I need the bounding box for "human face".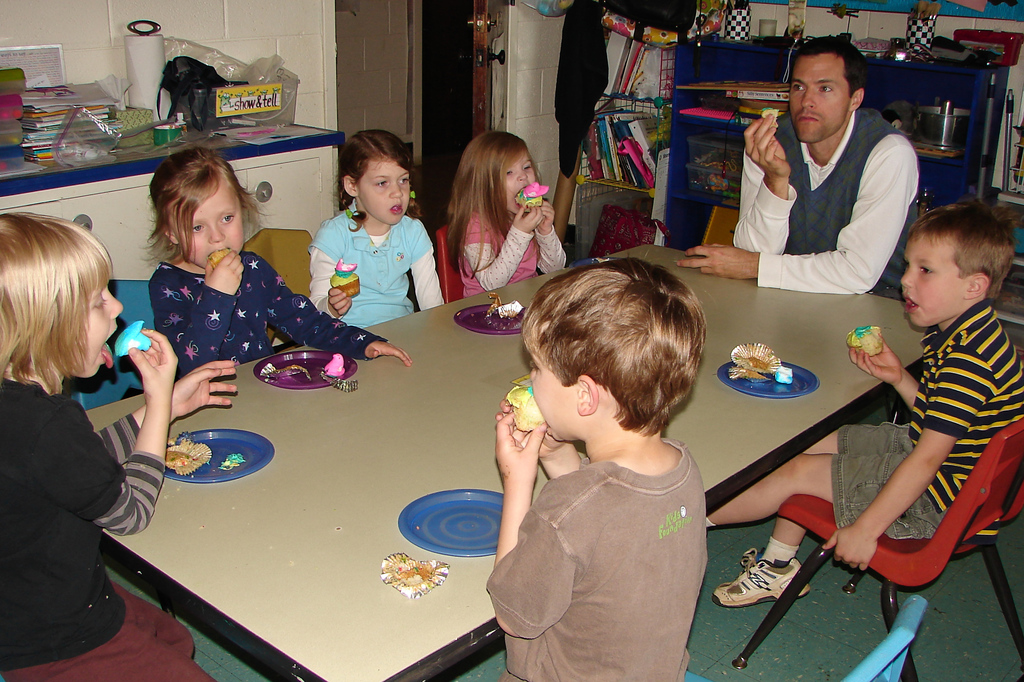
Here it is: x1=355 y1=159 x2=412 y2=226.
